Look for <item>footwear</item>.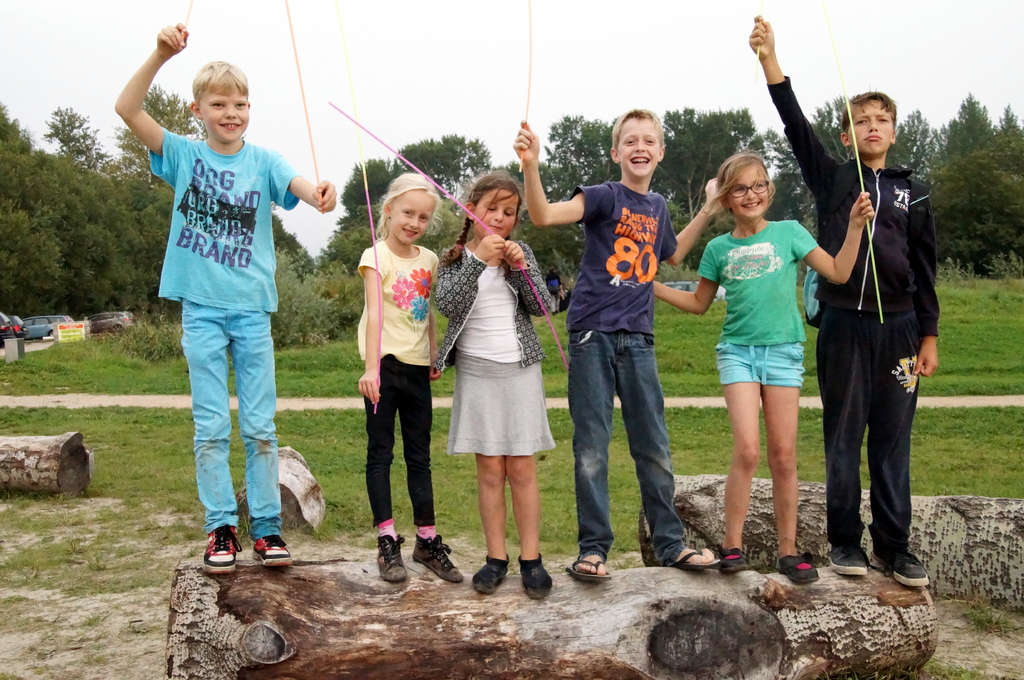
Found: bbox=(376, 533, 412, 585).
